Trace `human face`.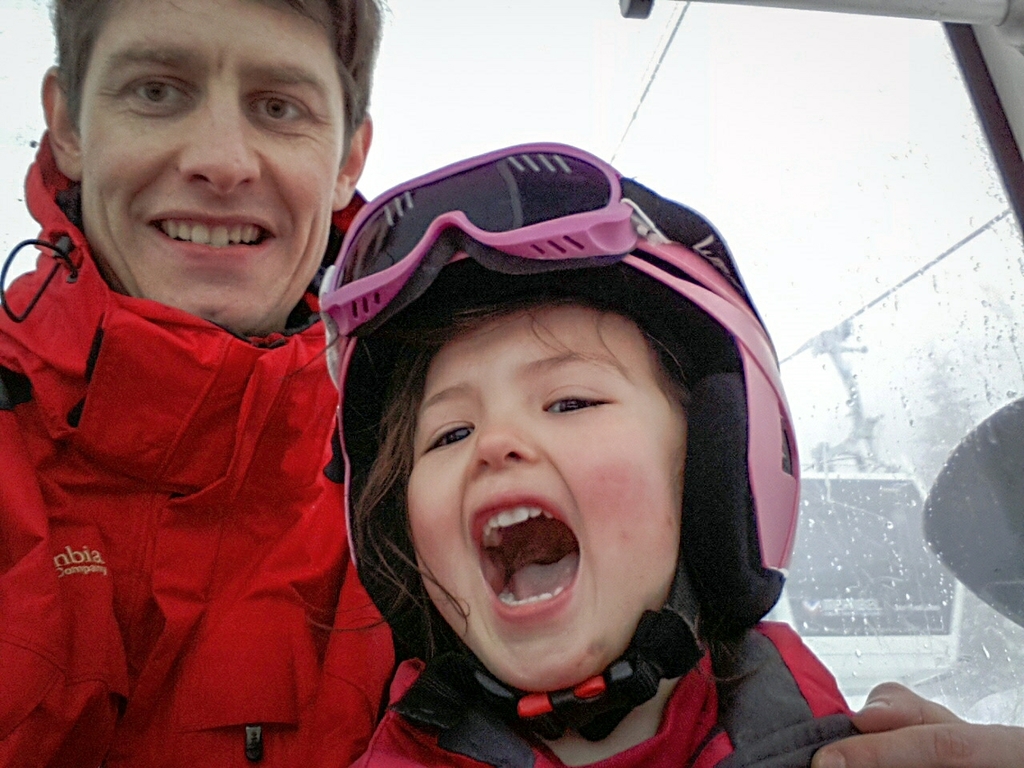
Traced to region(74, 0, 346, 338).
